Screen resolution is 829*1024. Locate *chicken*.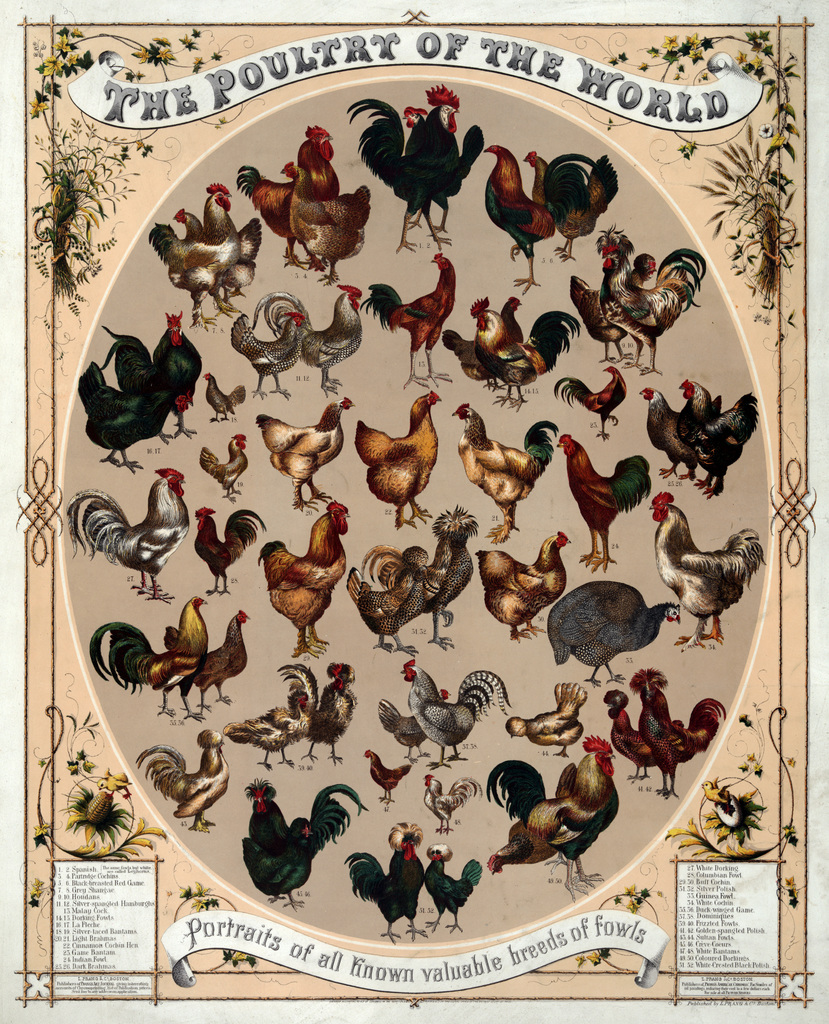
locate(551, 362, 631, 443).
